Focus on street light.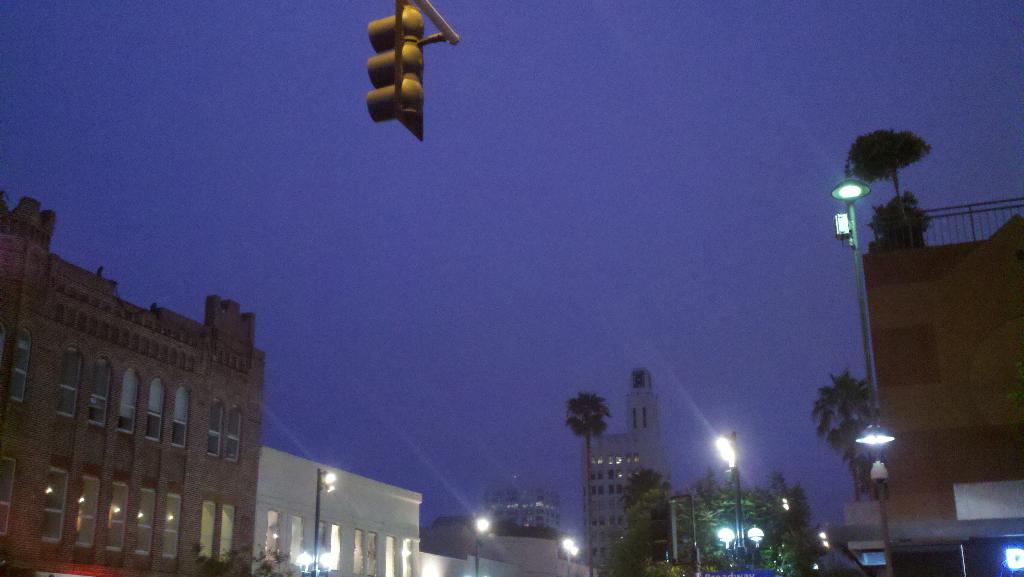
Focused at [831, 164, 874, 429].
